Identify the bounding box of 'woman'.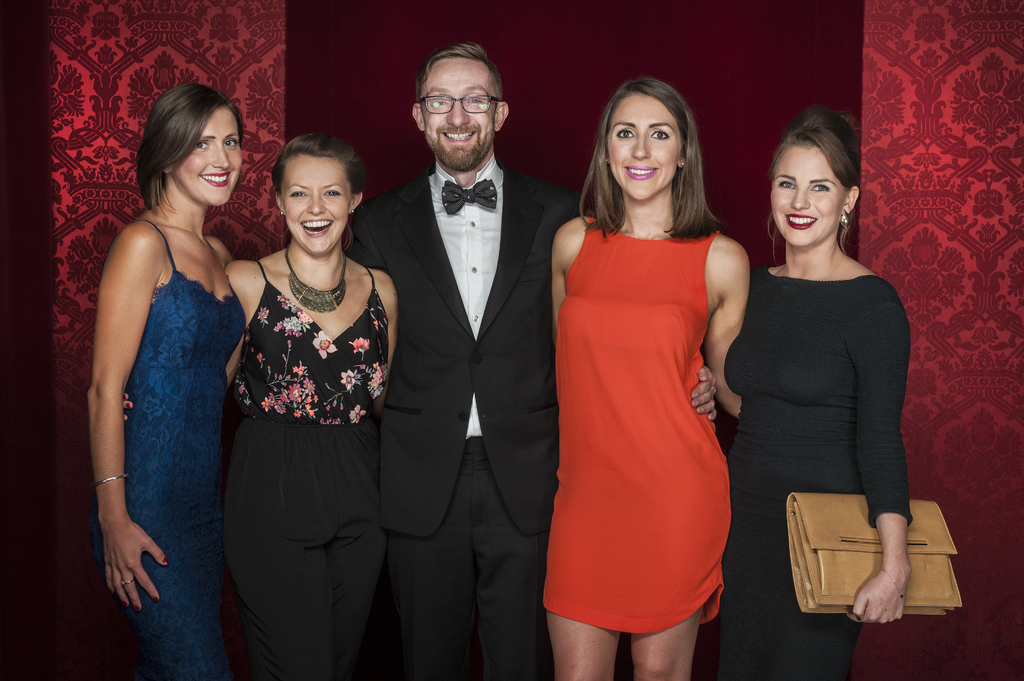
region(206, 129, 399, 680).
